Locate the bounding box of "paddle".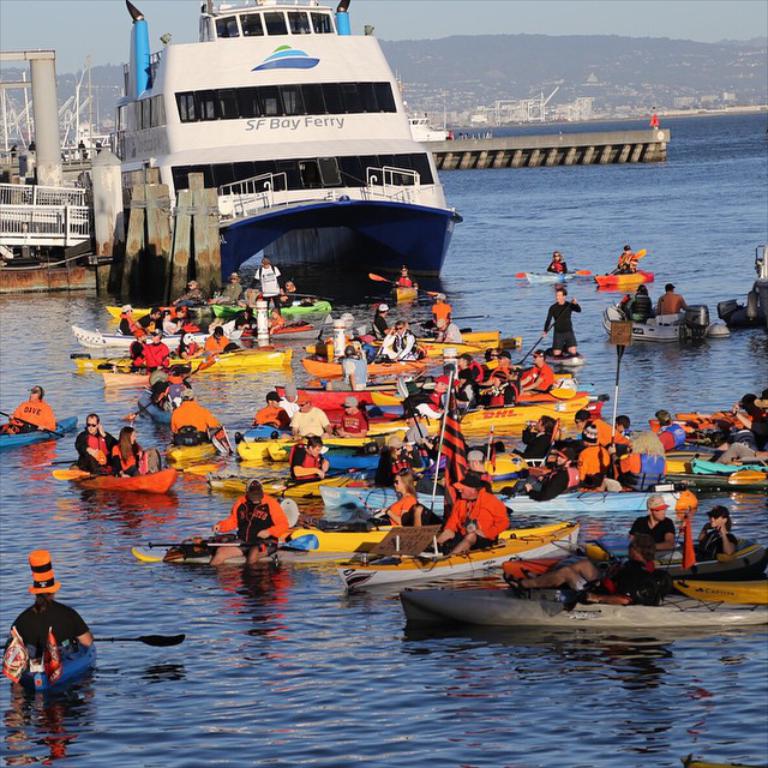
Bounding box: l=0, t=636, r=180, b=652.
